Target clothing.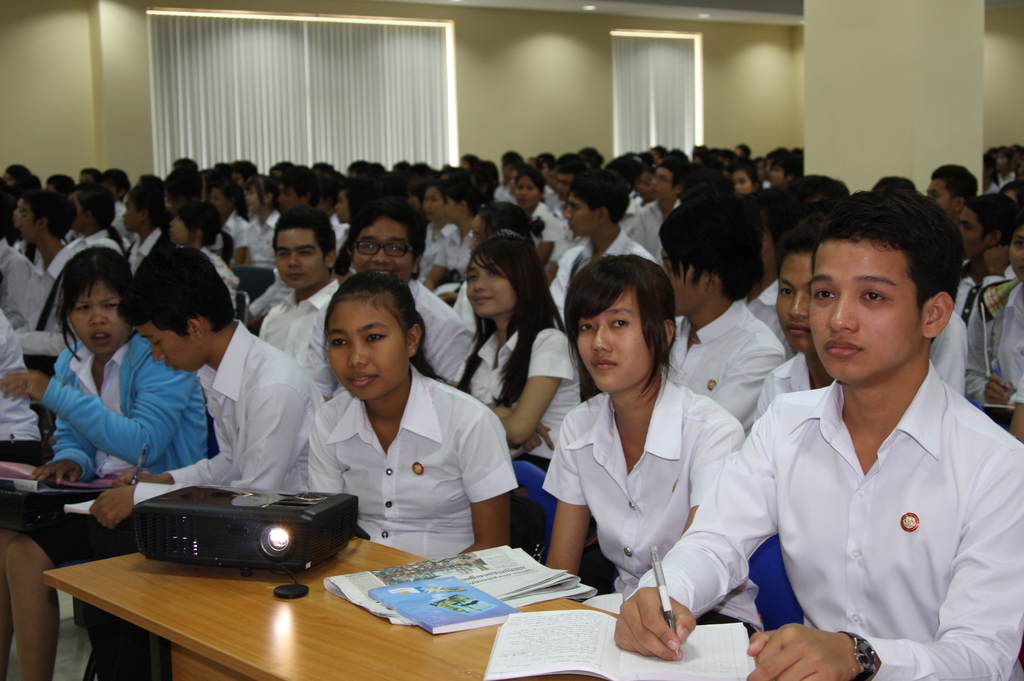
Target region: 134, 314, 328, 495.
